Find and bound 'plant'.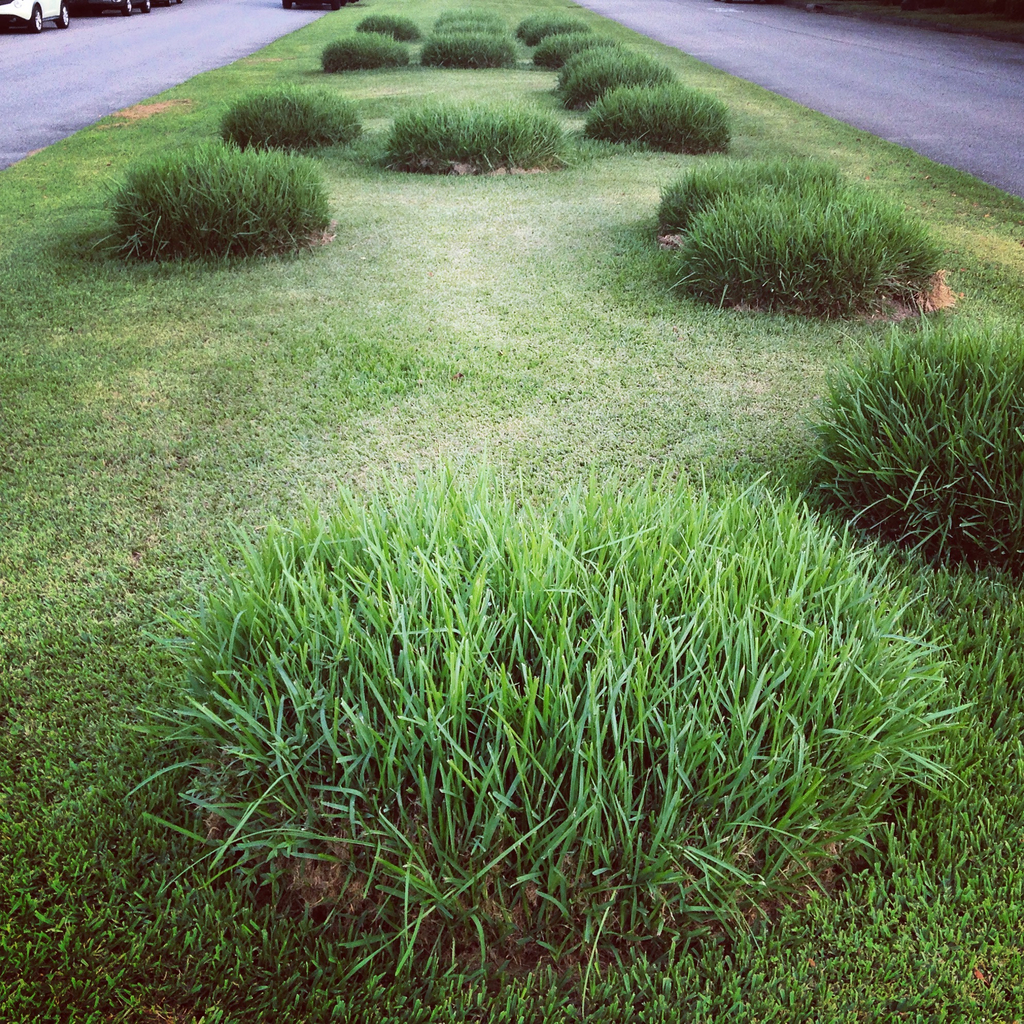
Bound: Rect(144, 436, 964, 975).
